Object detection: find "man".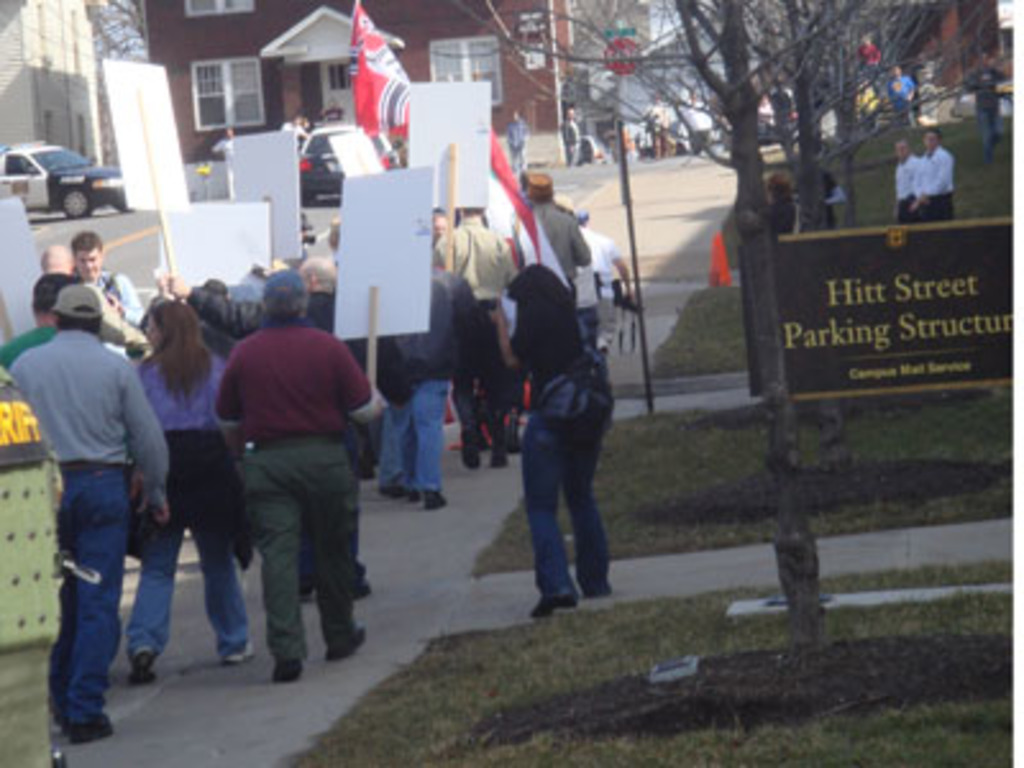
[978, 44, 1004, 156].
